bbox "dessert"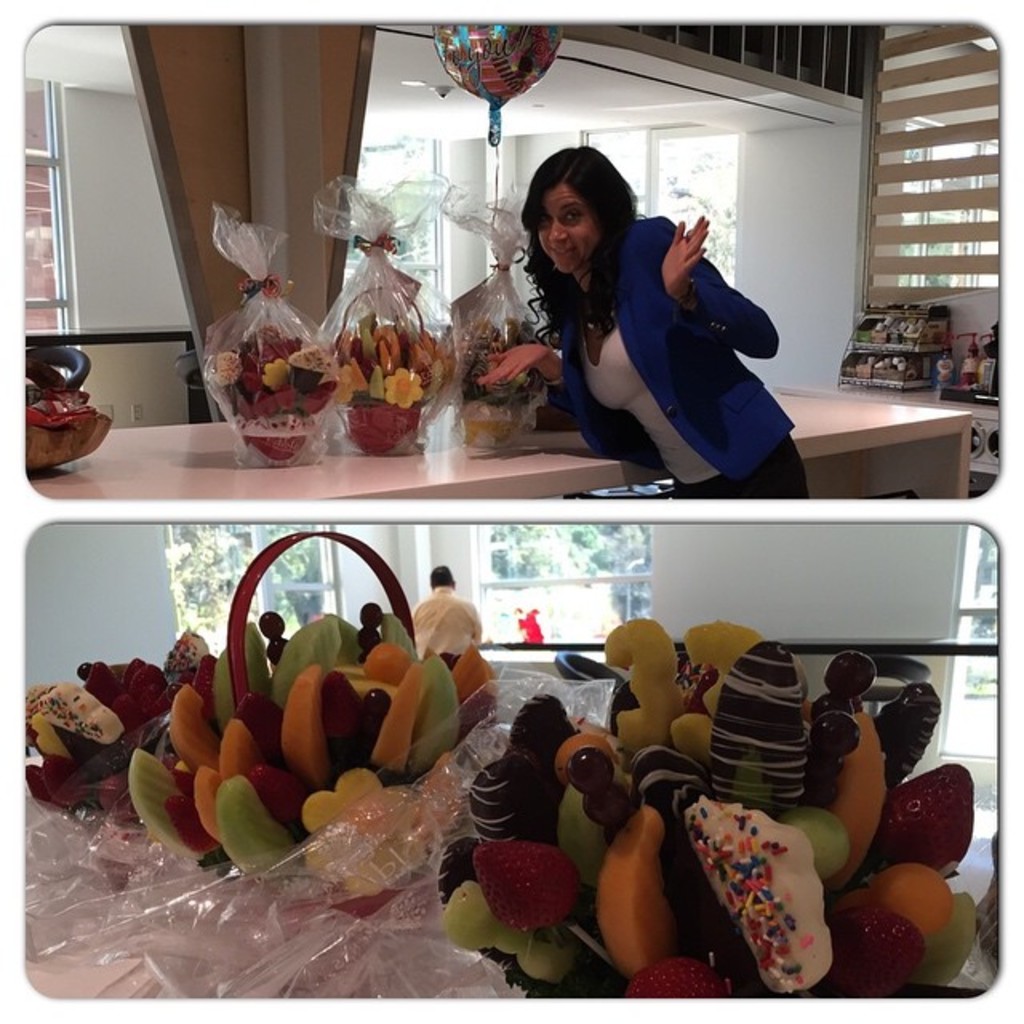
box=[626, 738, 712, 798]
